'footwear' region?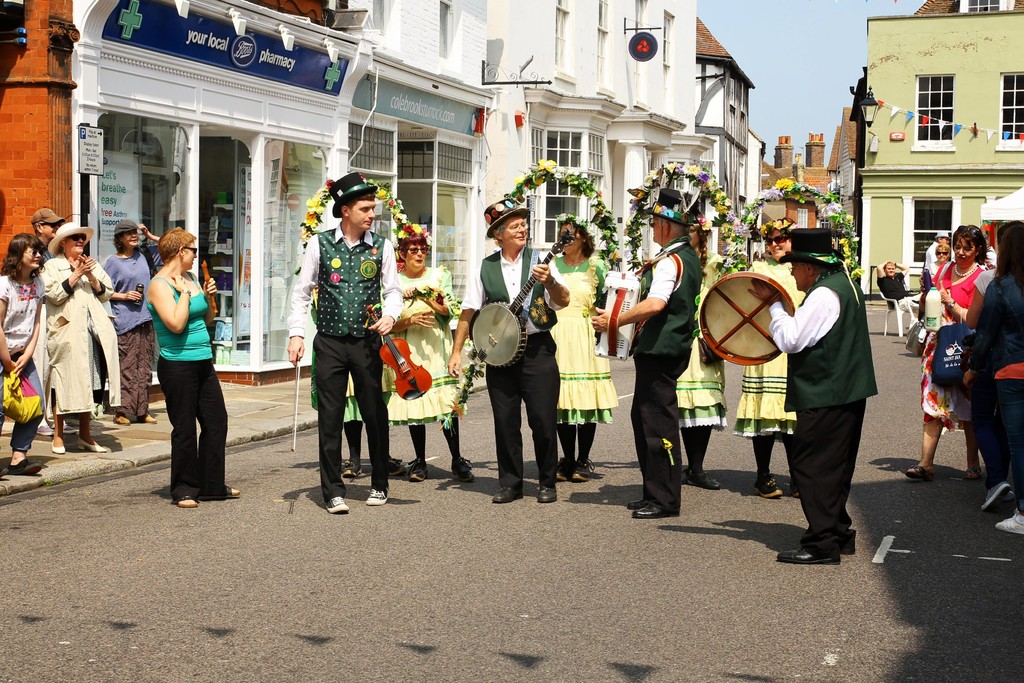
x1=753, y1=471, x2=778, y2=498
